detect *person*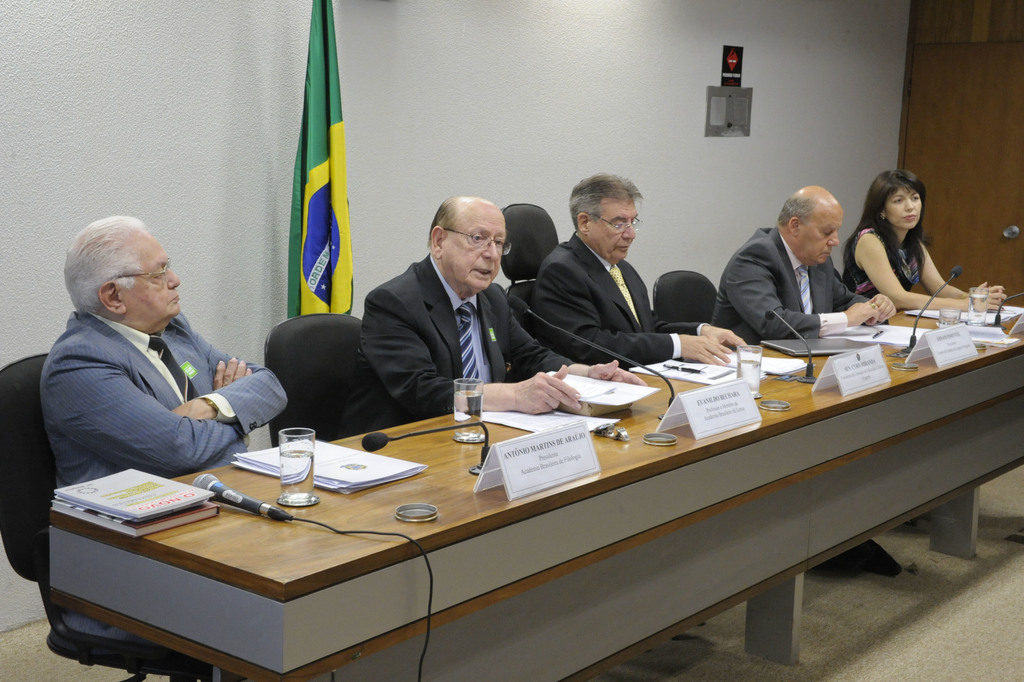
crop(713, 191, 898, 573)
